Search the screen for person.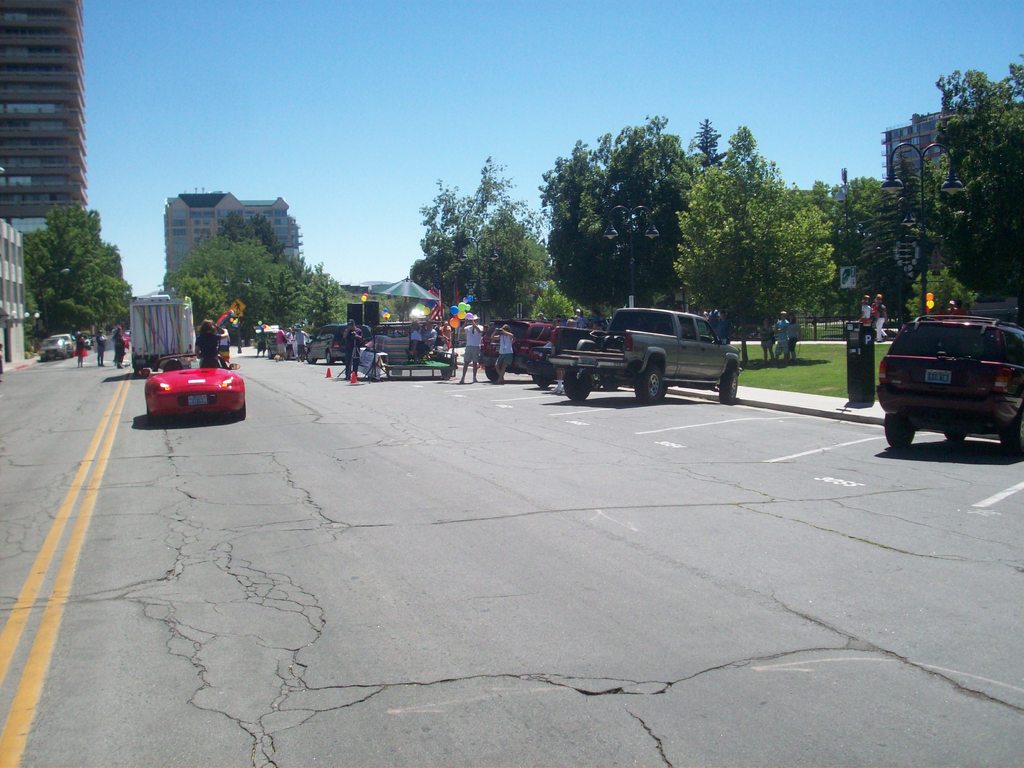
Found at [left=256, top=329, right=268, bottom=357].
